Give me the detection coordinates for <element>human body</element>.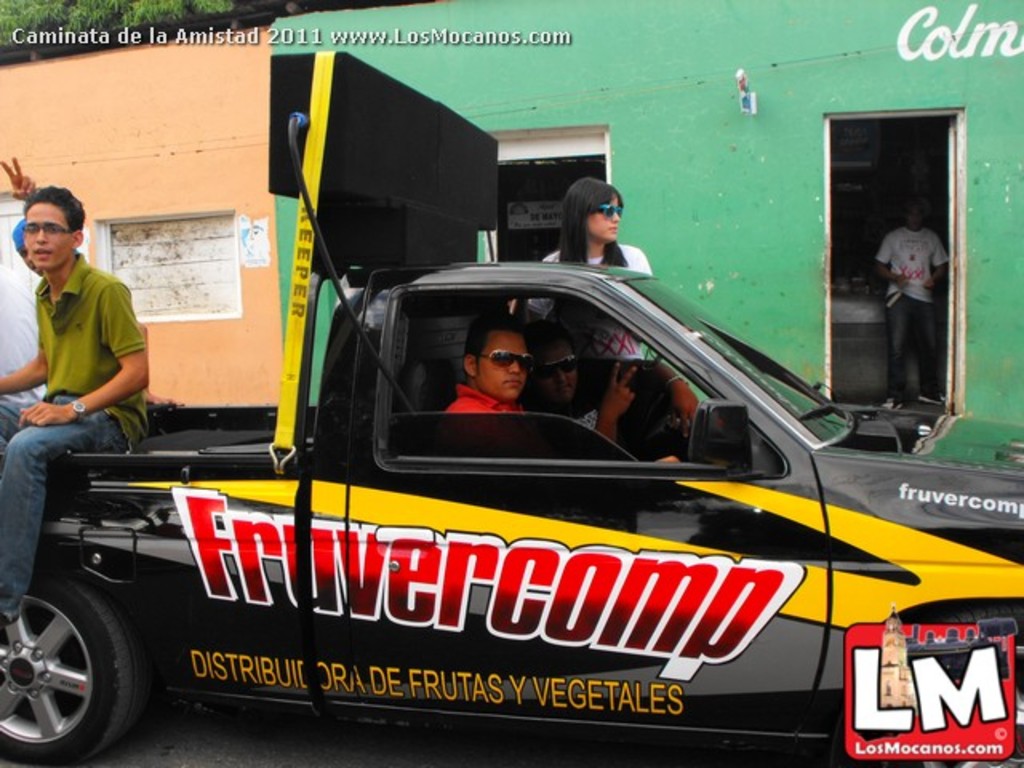
region(874, 226, 950, 408).
